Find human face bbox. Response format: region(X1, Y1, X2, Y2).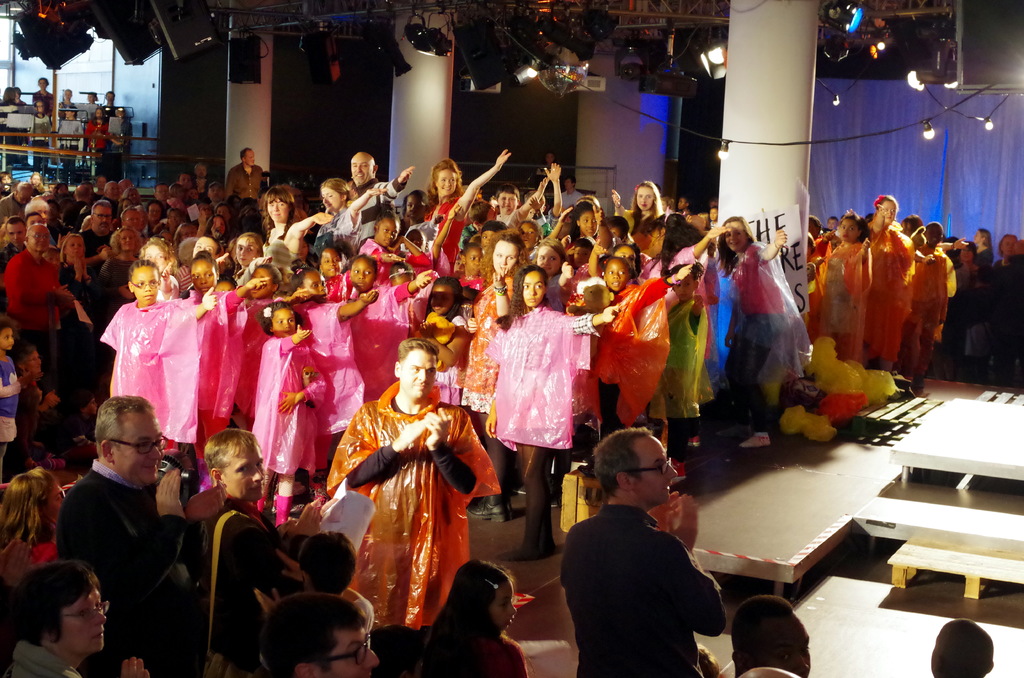
region(264, 196, 290, 222).
